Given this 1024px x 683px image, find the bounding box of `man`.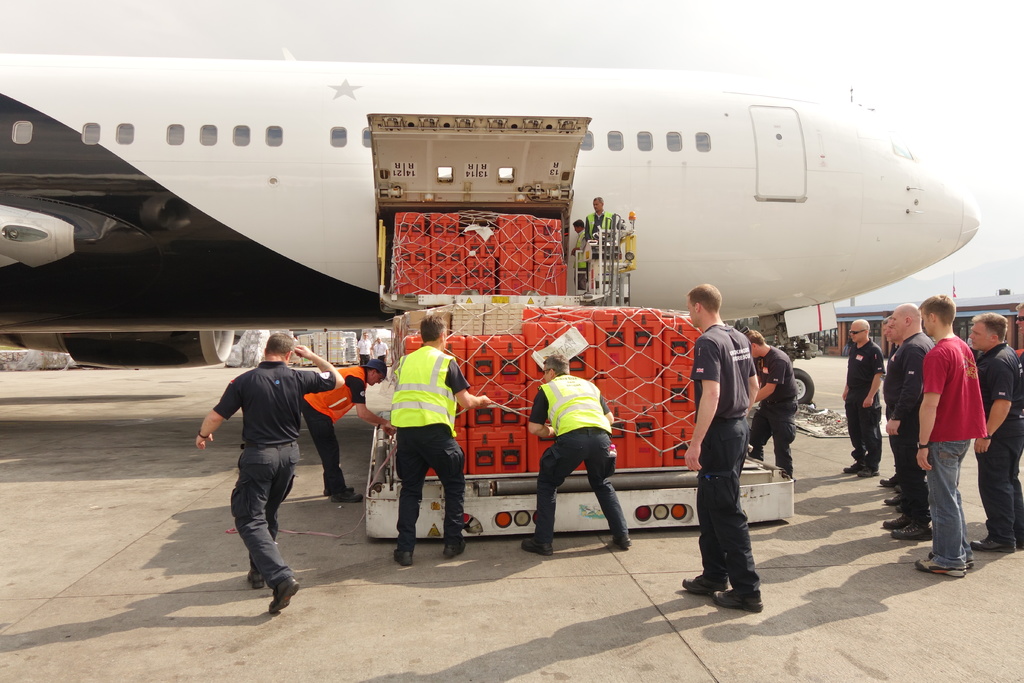
pyautogui.locateOnScreen(964, 309, 1018, 555).
